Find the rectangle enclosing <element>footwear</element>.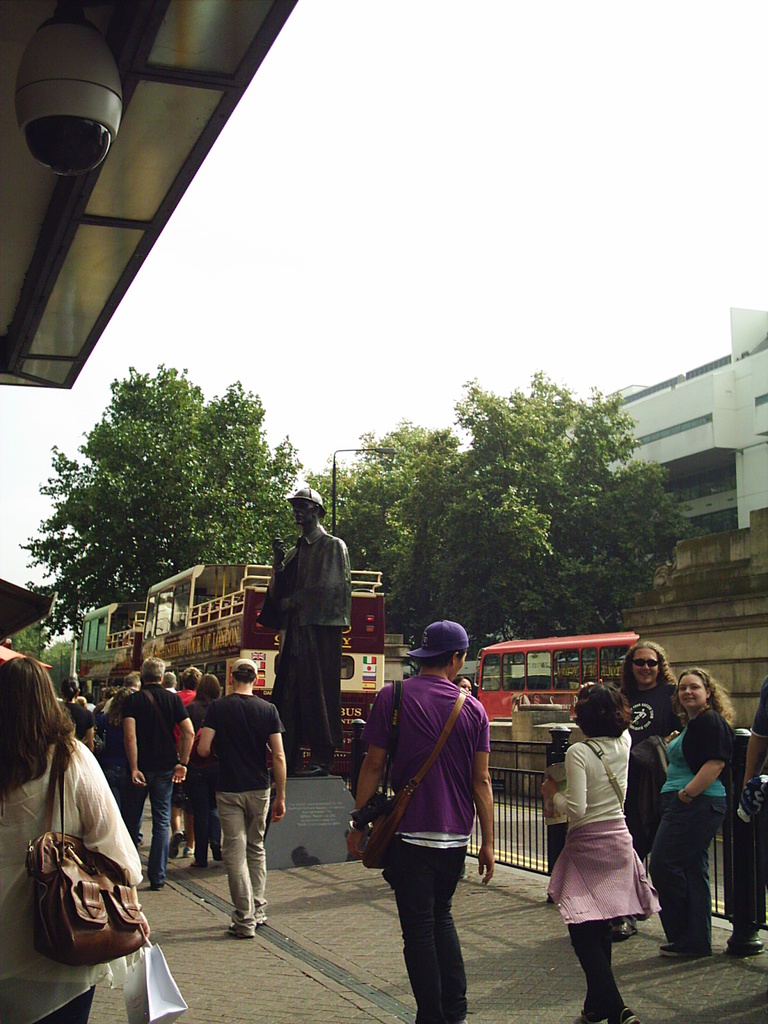
pyautogui.locateOnScreen(612, 918, 642, 937).
